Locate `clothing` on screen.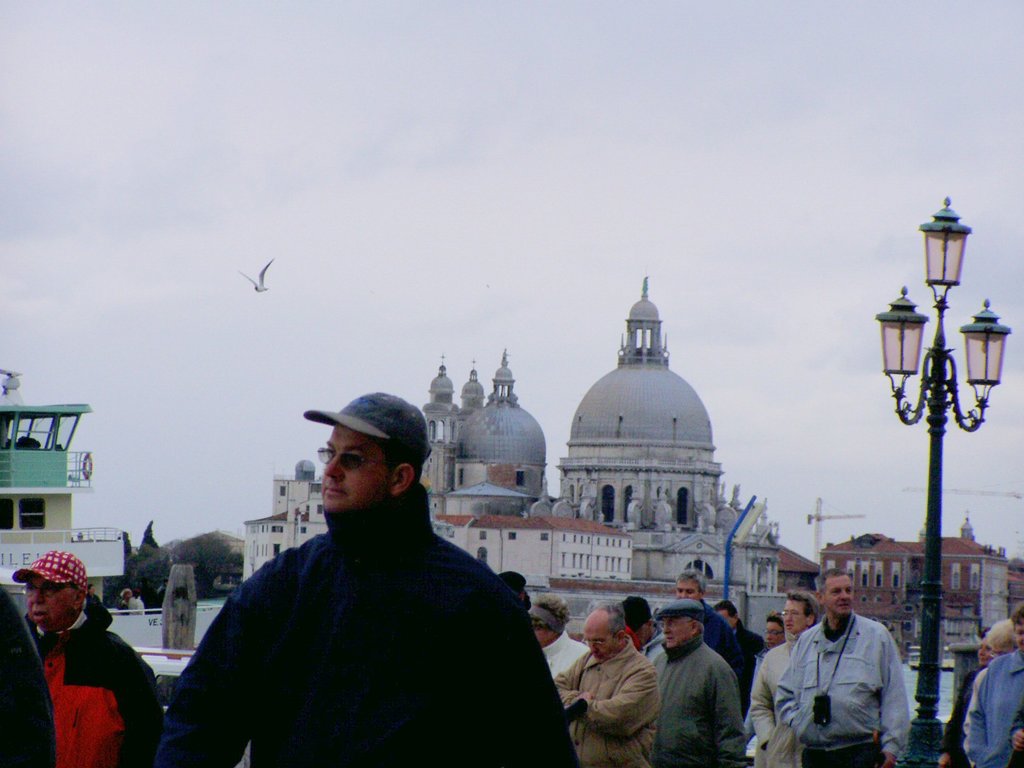
On screen at 24/595/162/763.
